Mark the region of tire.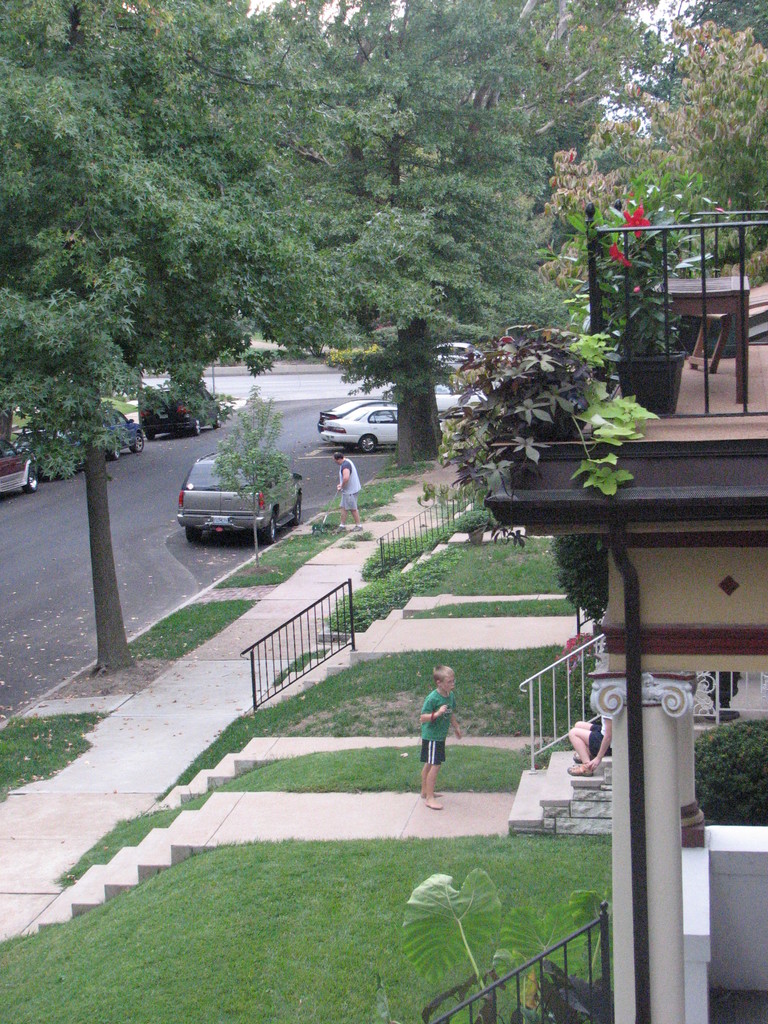
Region: 362,430,378,448.
